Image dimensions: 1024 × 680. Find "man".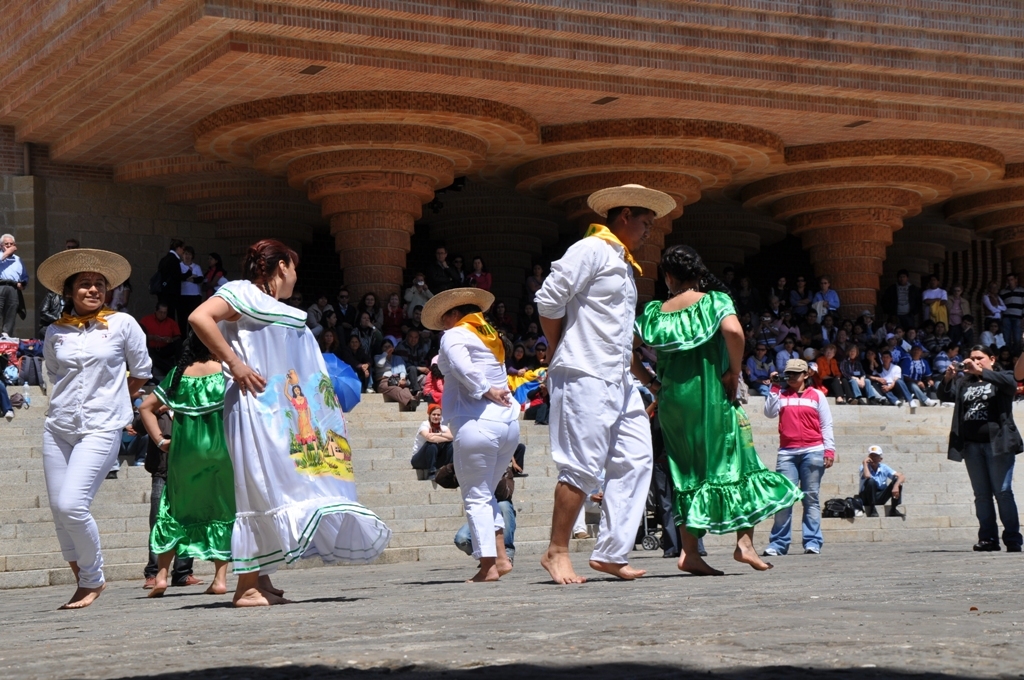
<bbox>1000, 272, 1023, 356</bbox>.
